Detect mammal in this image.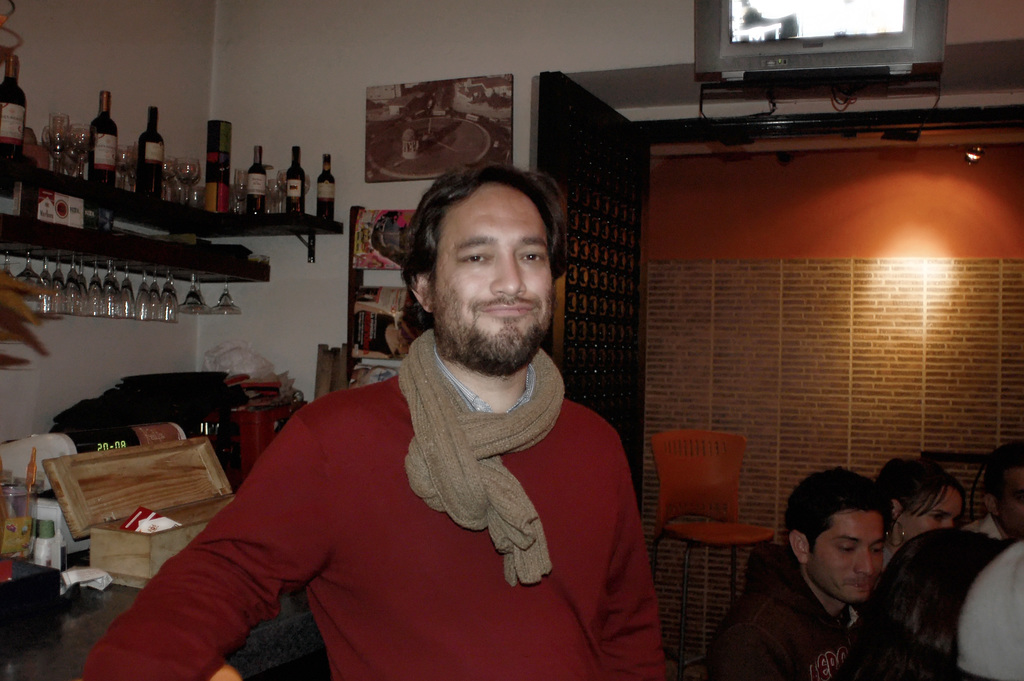
Detection: l=864, t=460, r=977, b=596.
